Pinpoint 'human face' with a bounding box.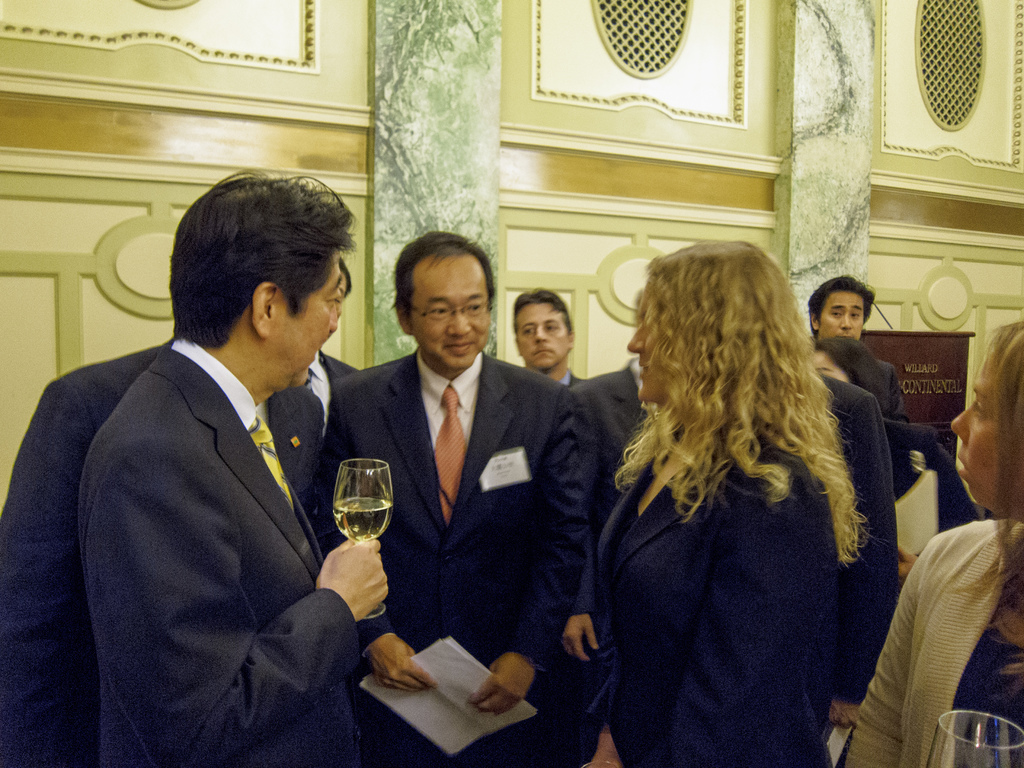
BBox(623, 284, 668, 404).
